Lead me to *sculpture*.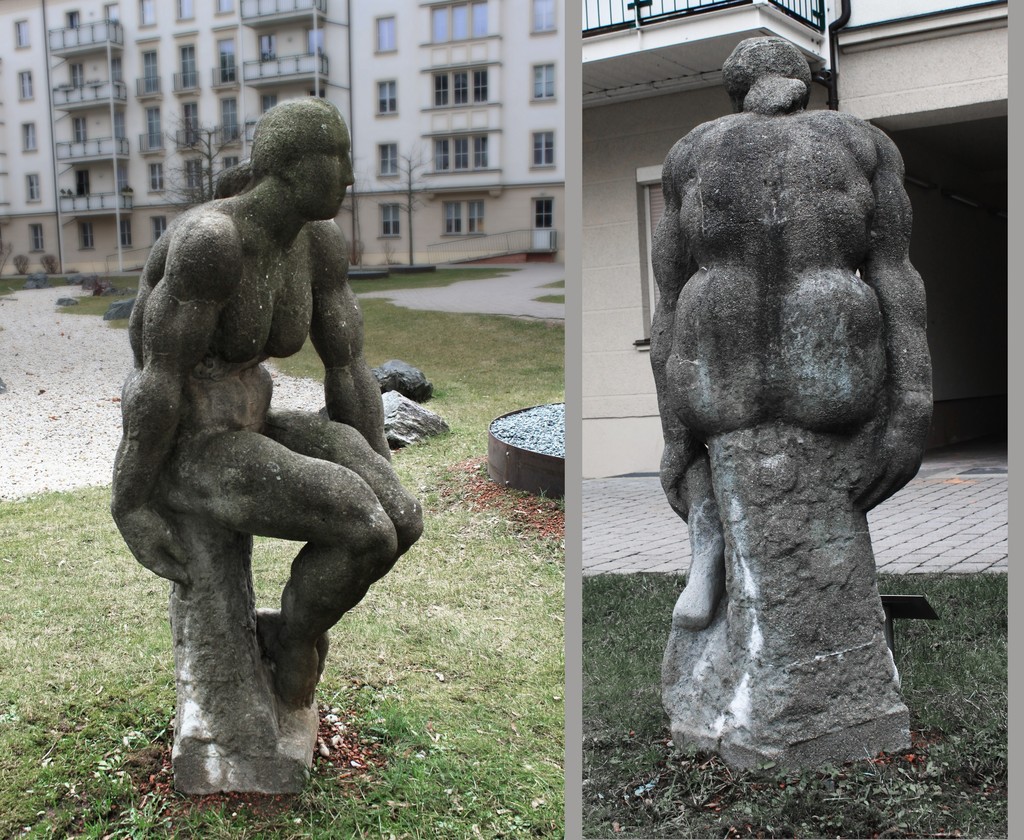
Lead to {"left": 636, "top": 64, "right": 937, "bottom": 754}.
